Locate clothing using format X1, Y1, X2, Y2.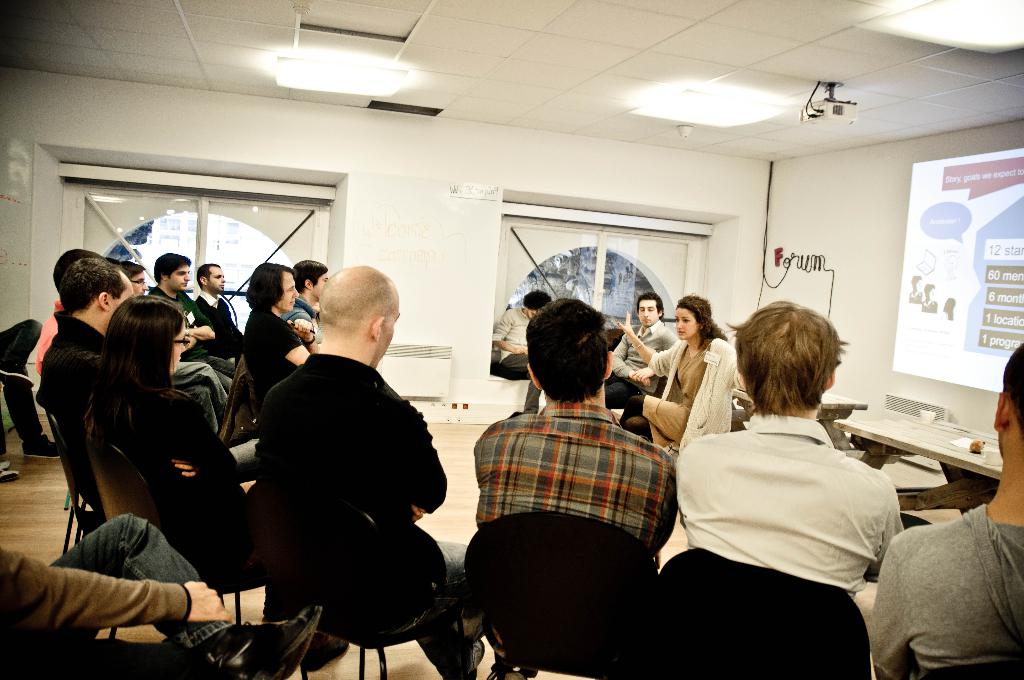
237, 310, 301, 396.
